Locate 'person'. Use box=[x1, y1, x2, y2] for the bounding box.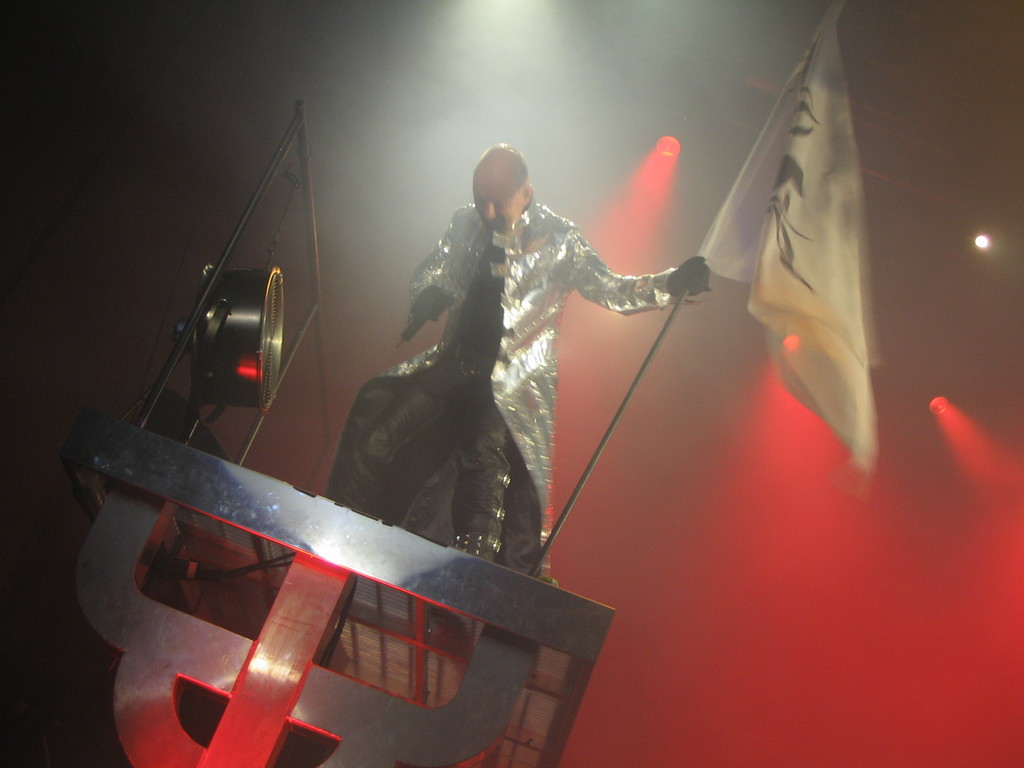
box=[328, 143, 712, 565].
